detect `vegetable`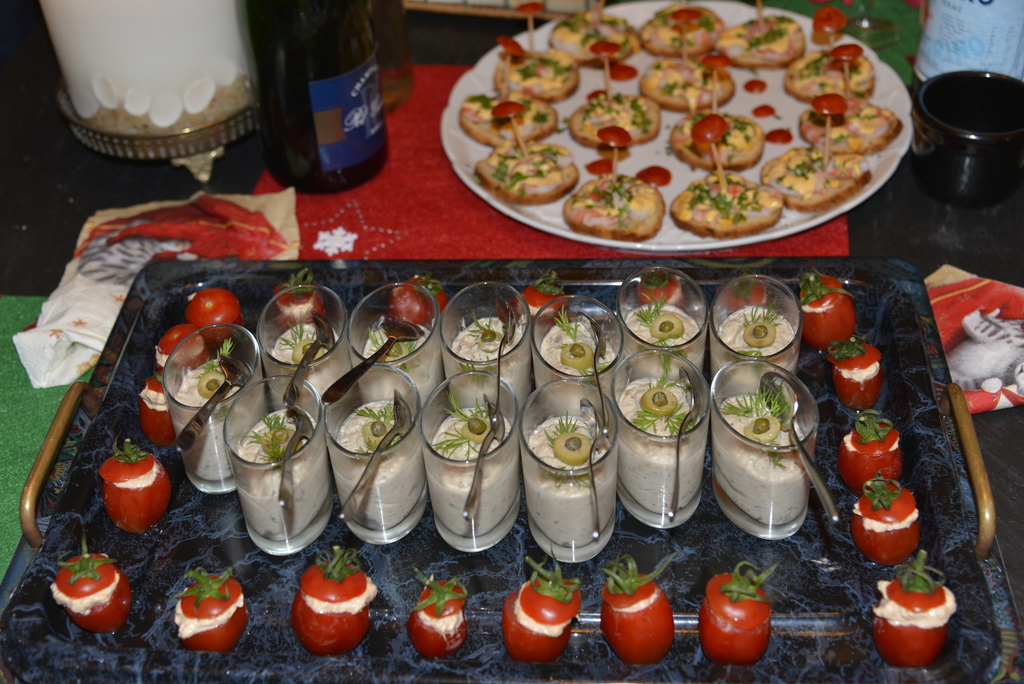
detection(719, 270, 762, 311)
